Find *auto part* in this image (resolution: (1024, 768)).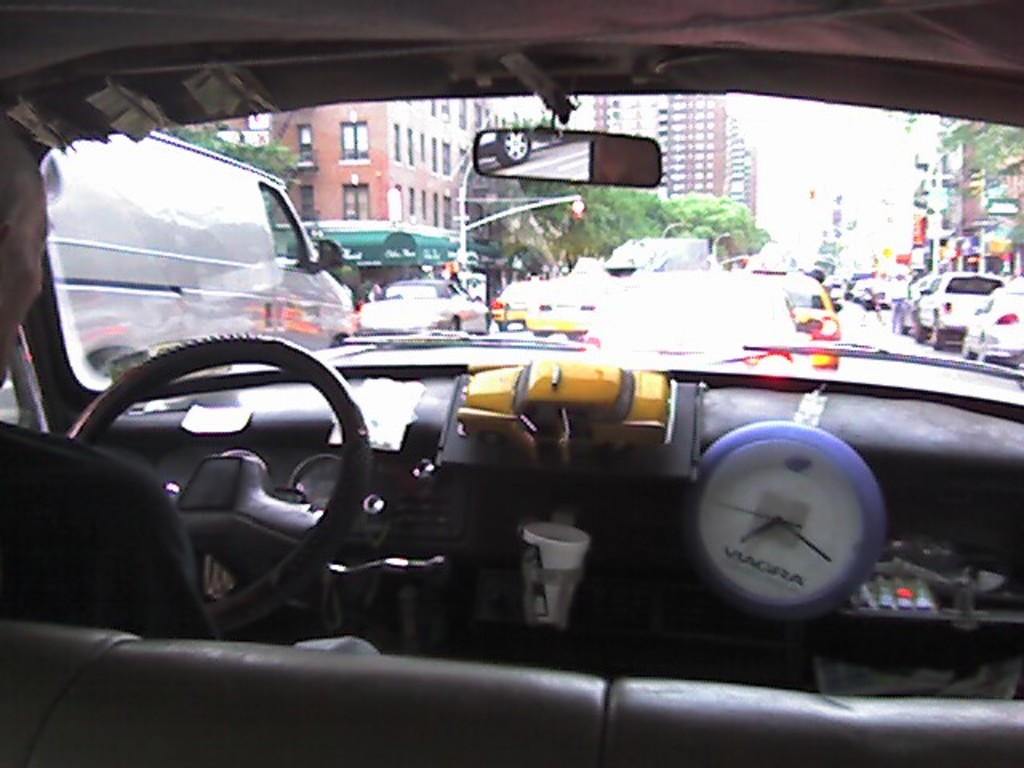
(8, 310, 411, 621).
